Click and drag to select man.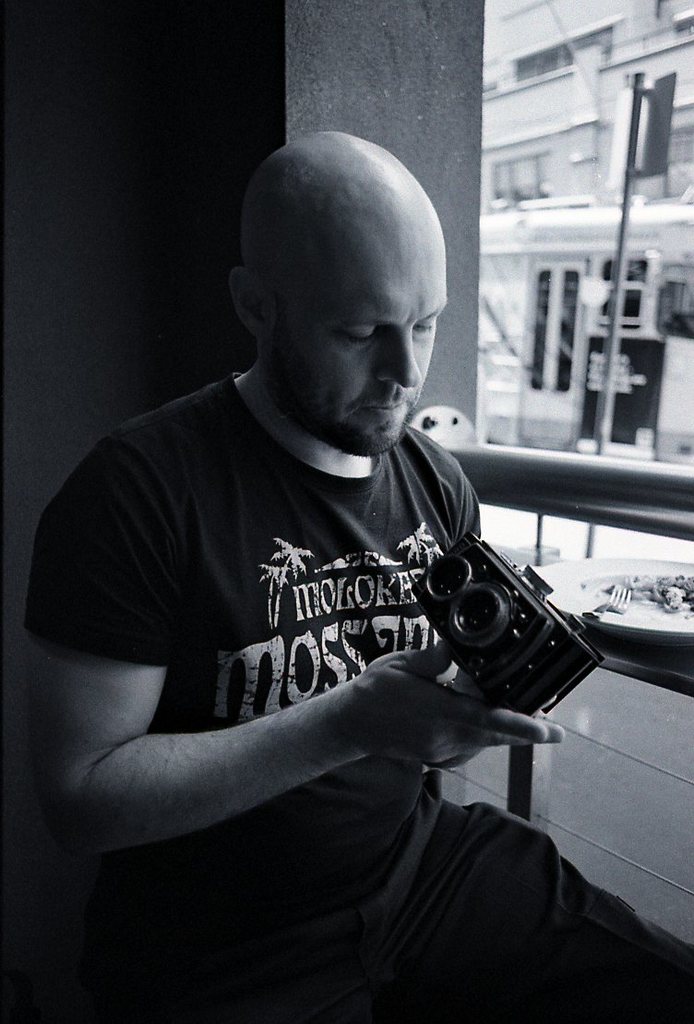
Selection: 27:118:604:938.
